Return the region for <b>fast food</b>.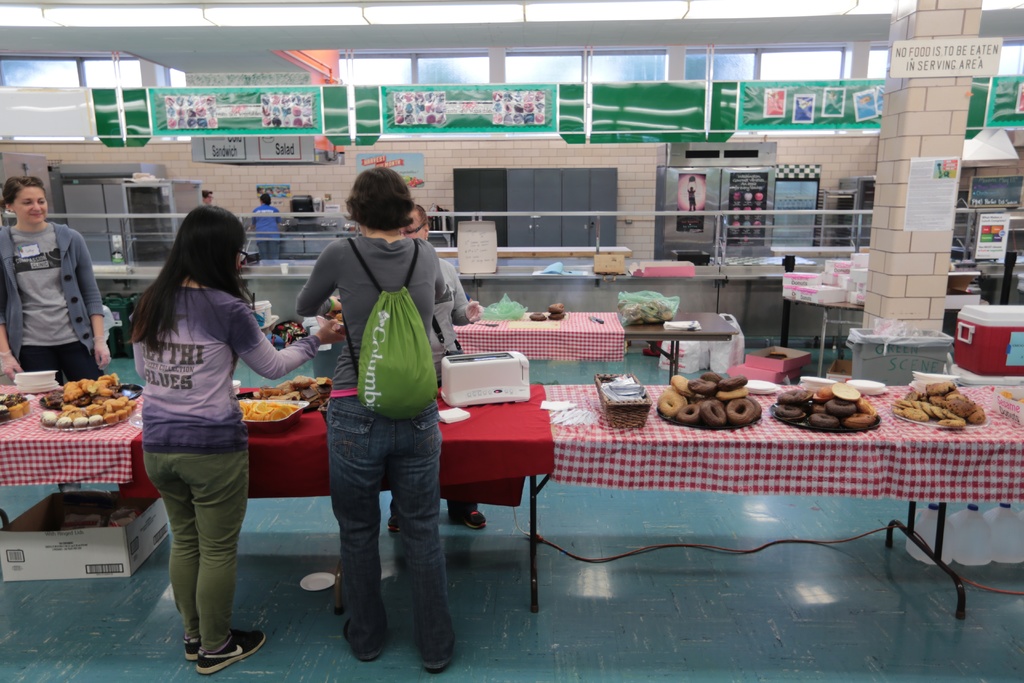
bbox(616, 294, 673, 329).
